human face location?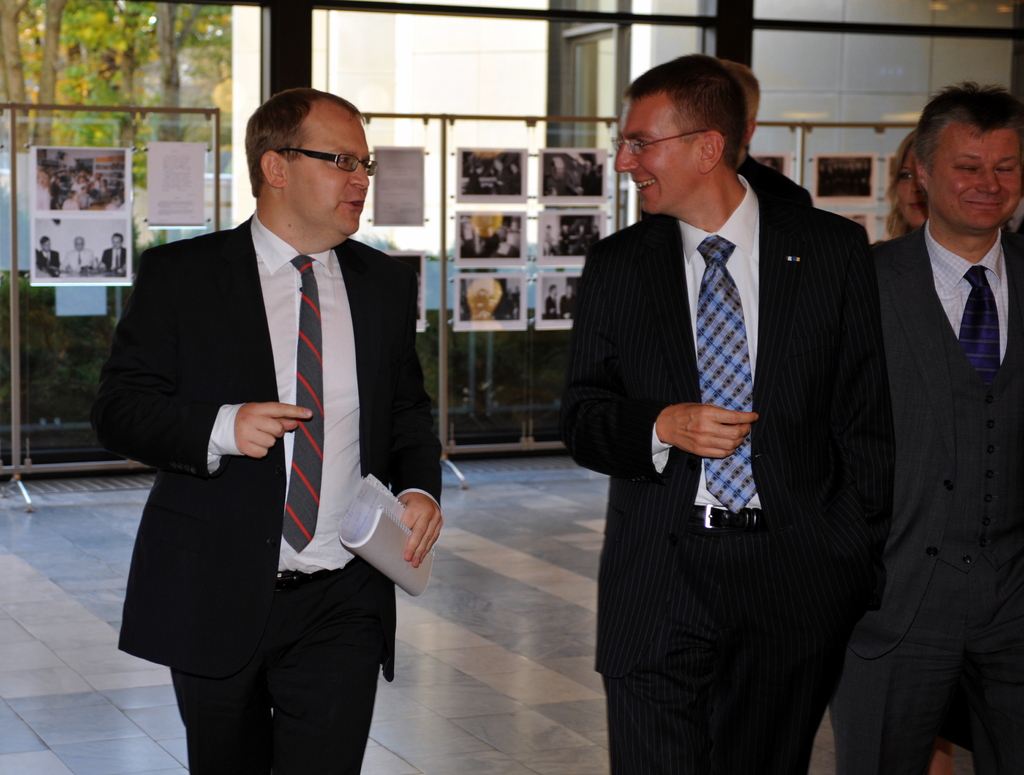
box=[934, 120, 1023, 228]
